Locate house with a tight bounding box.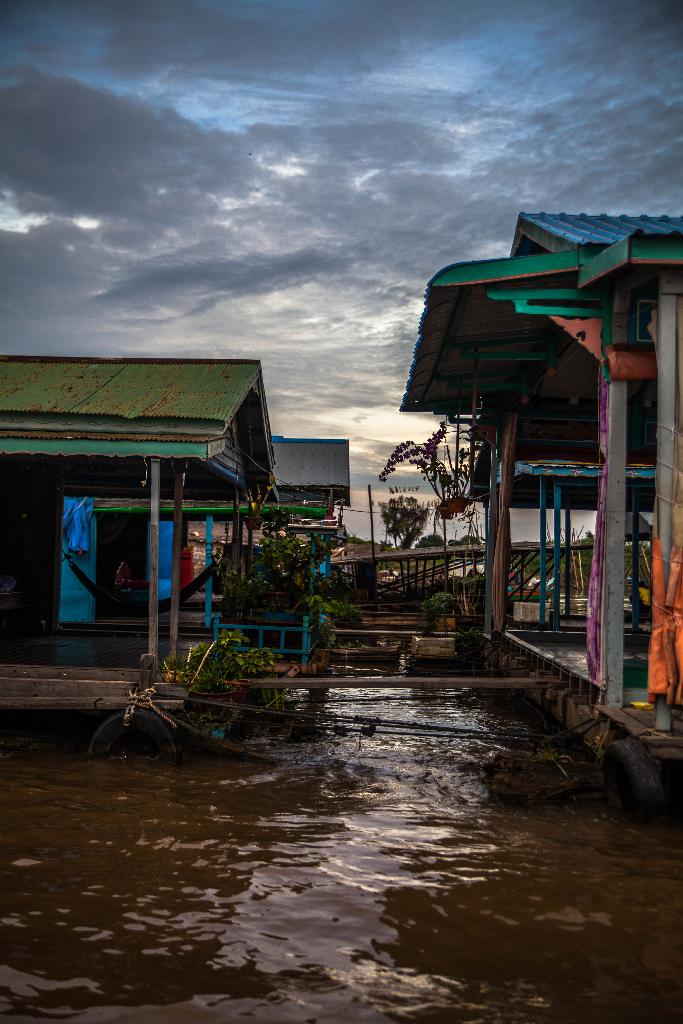
BBox(267, 440, 355, 535).
